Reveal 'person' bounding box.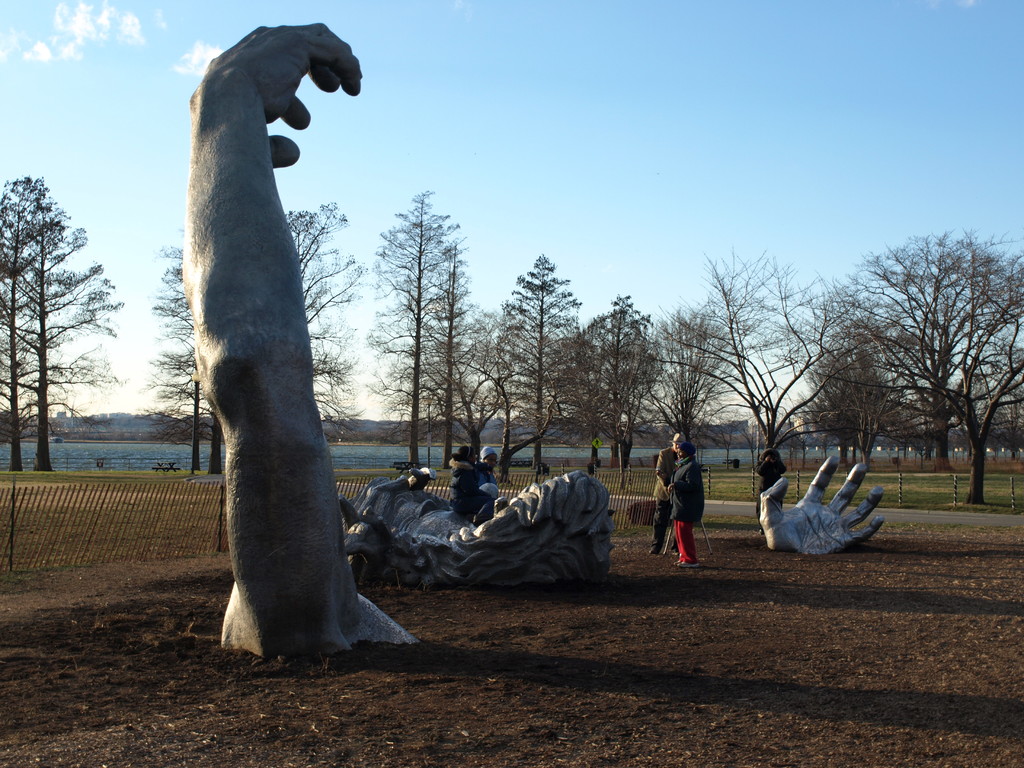
Revealed: <box>648,427,700,554</box>.
